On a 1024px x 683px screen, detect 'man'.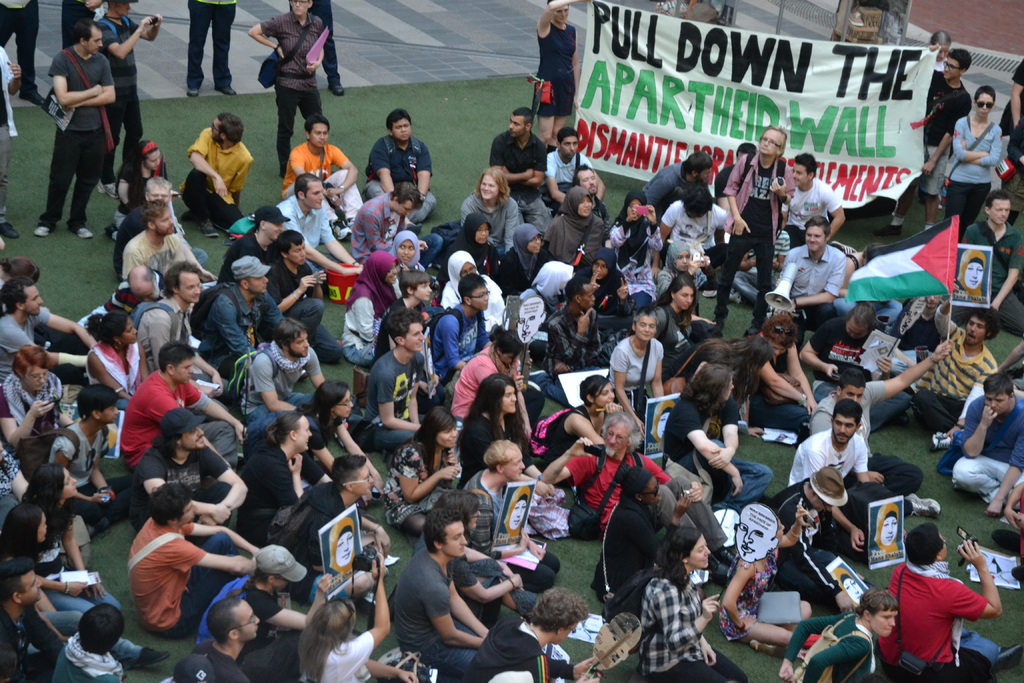
755 314 840 432.
